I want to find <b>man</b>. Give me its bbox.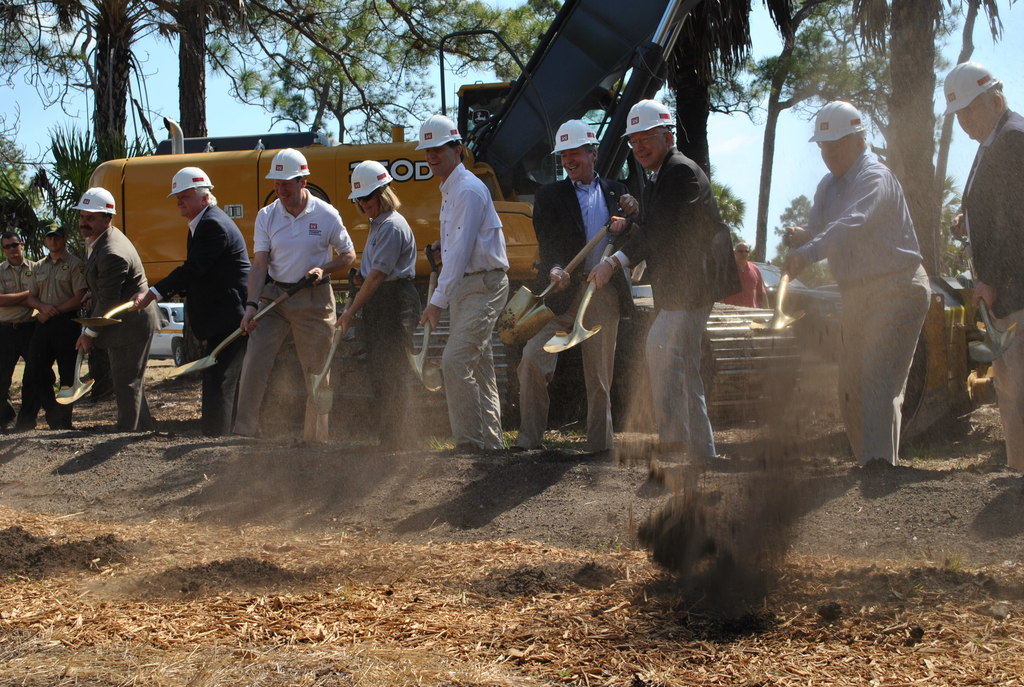
{"x1": 421, "y1": 118, "x2": 506, "y2": 450}.
